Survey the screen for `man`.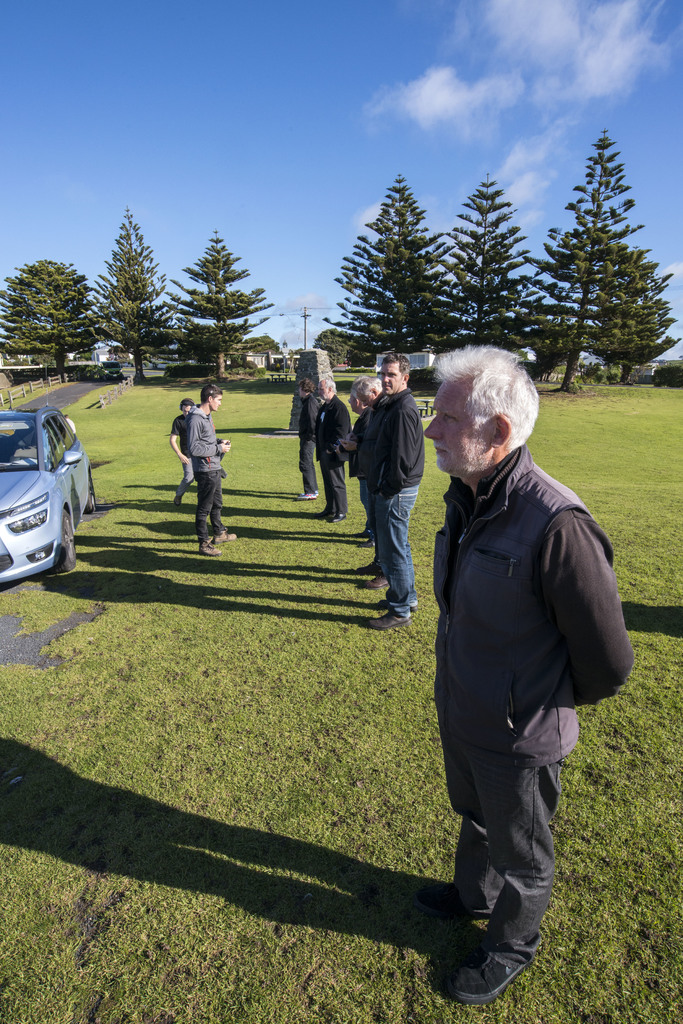
Survey found: left=293, top=377, right=319, bottom=499.
